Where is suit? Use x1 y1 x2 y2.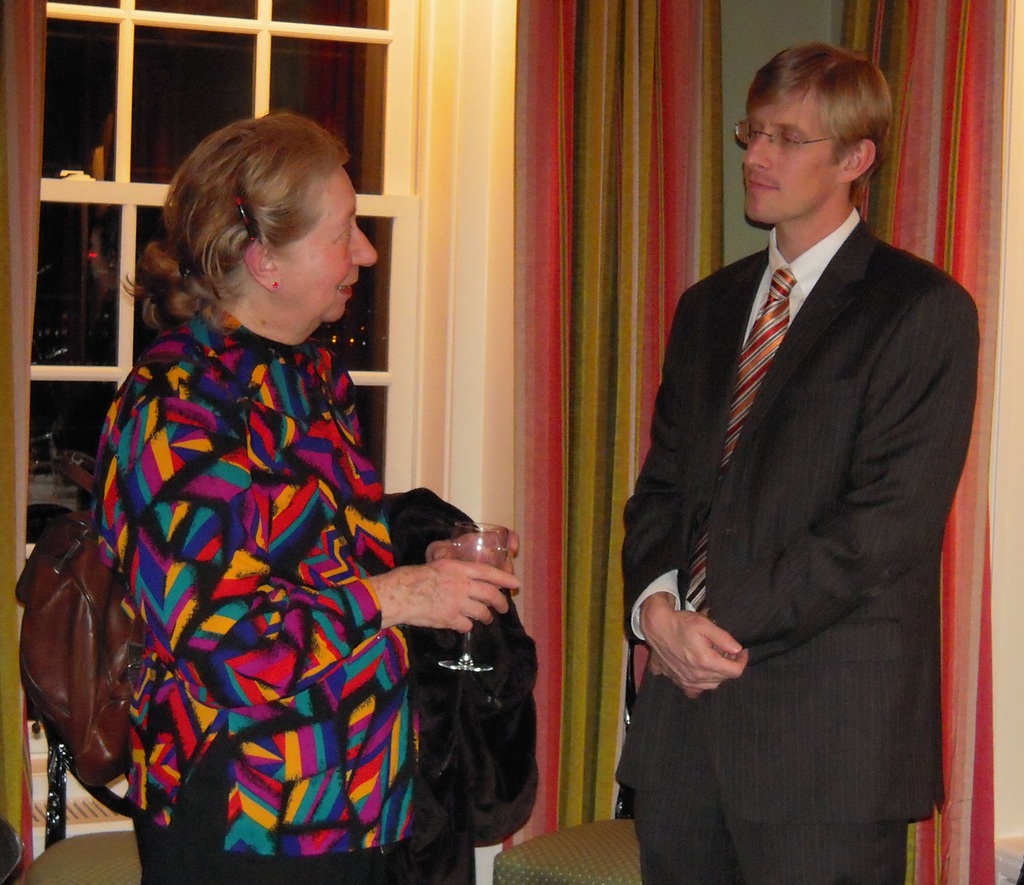
609 72 989 872.
